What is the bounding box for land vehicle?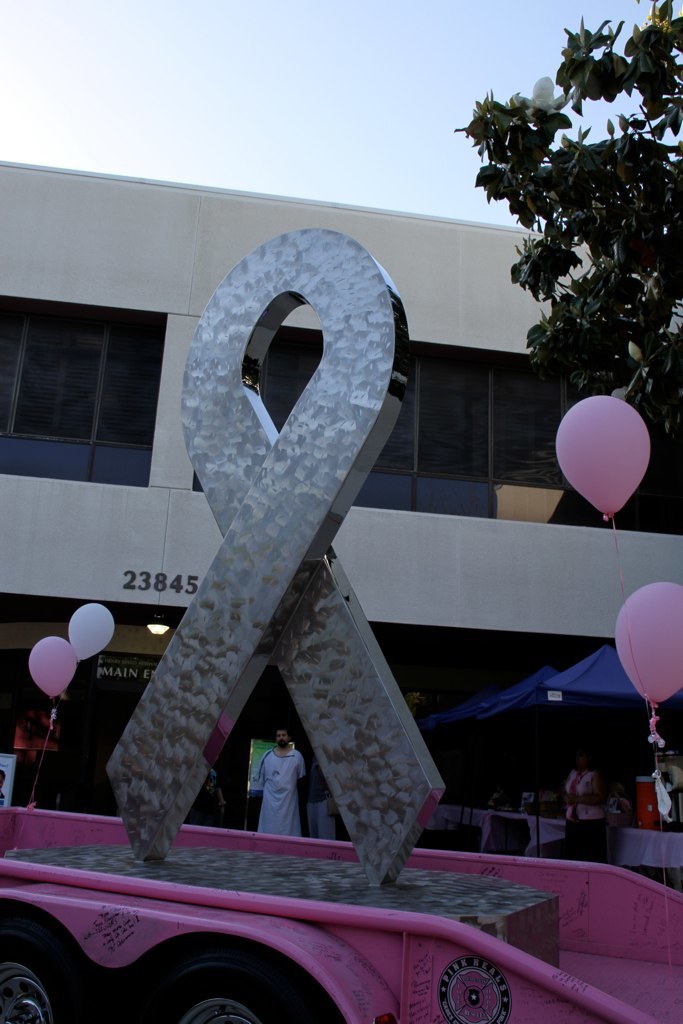
0 804 661 1023.
